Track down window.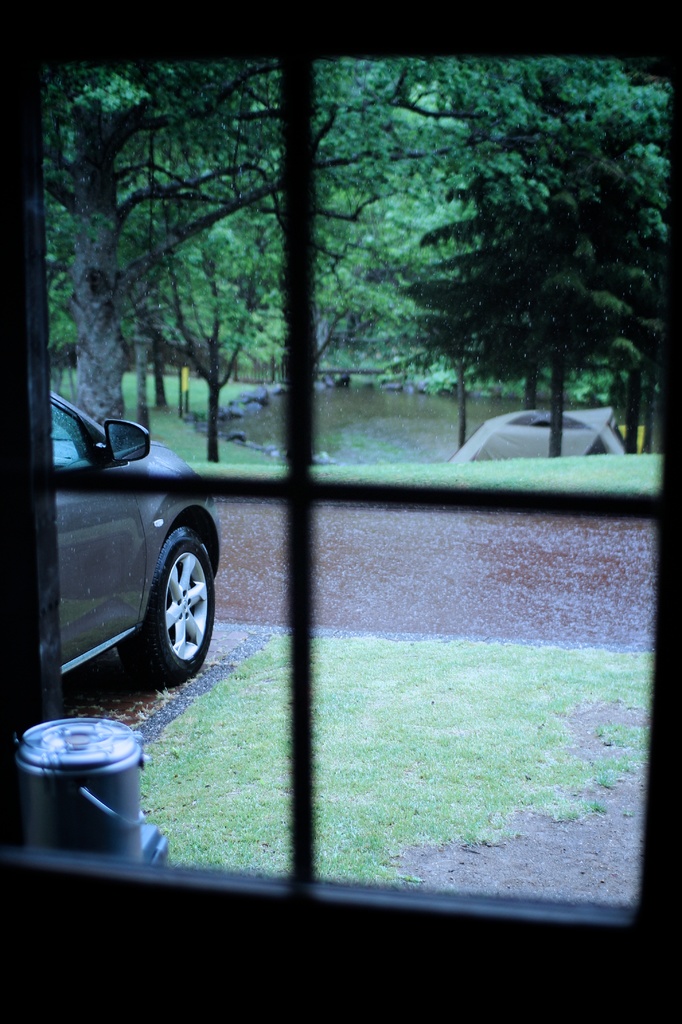
Tracked to 52 403 91 475.
